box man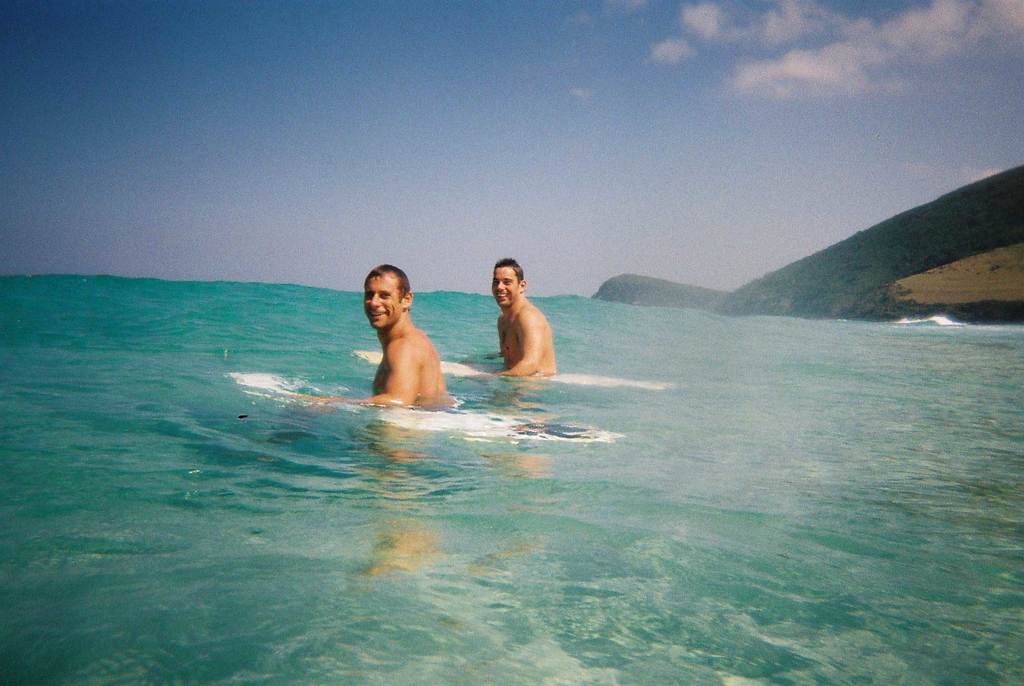
locate(292, 263, 451, 416)
